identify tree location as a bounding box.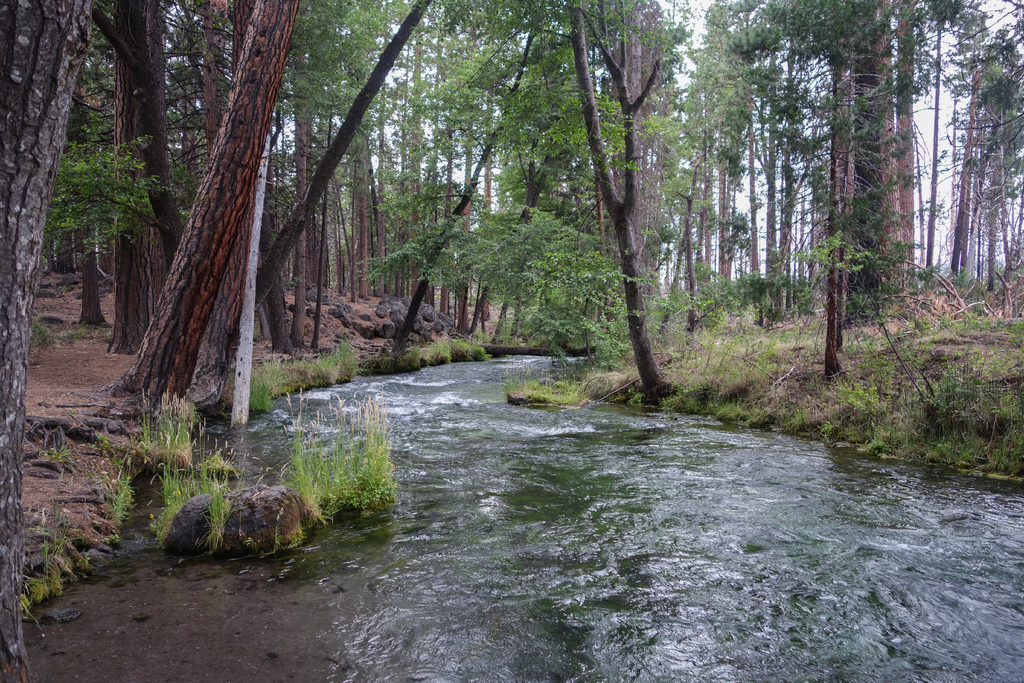
(796, 59, 929, 384).
